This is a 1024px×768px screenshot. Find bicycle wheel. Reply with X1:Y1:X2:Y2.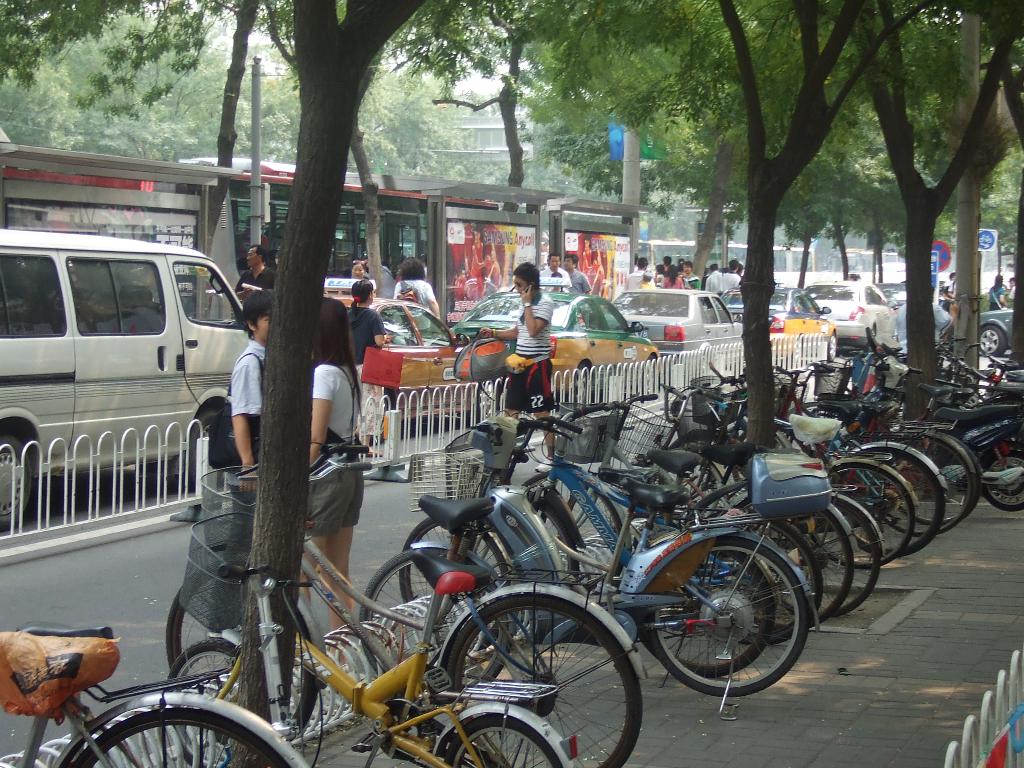
786:404:848:461.
